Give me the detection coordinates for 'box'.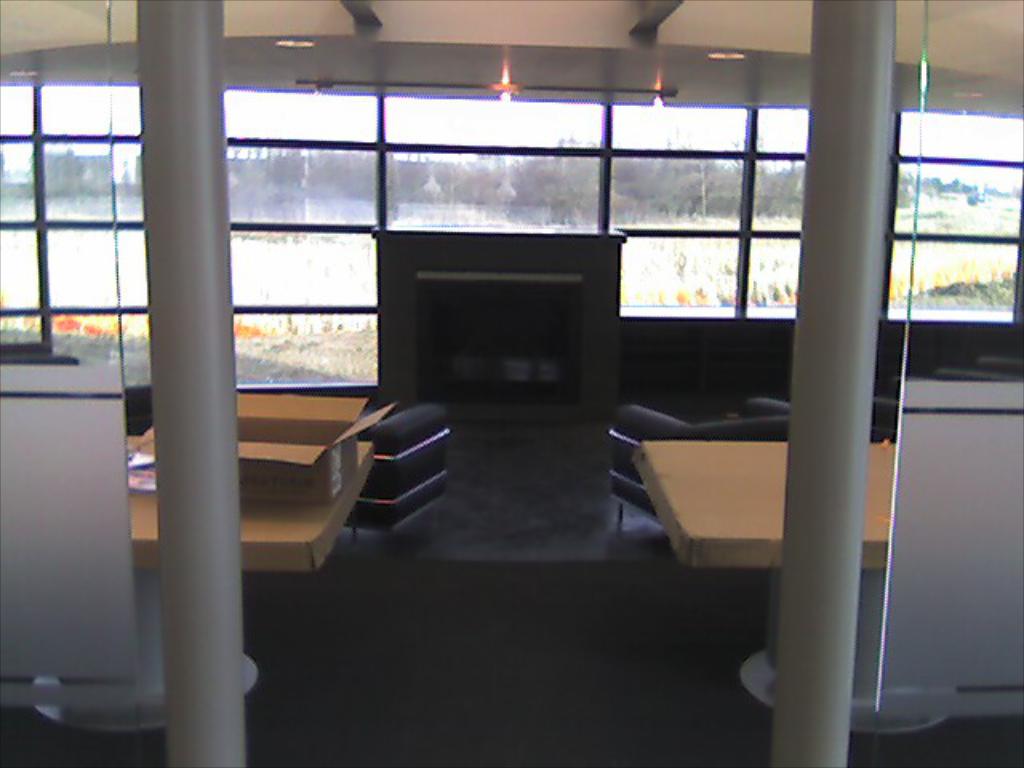
crop(635, 442, 899, 563).
